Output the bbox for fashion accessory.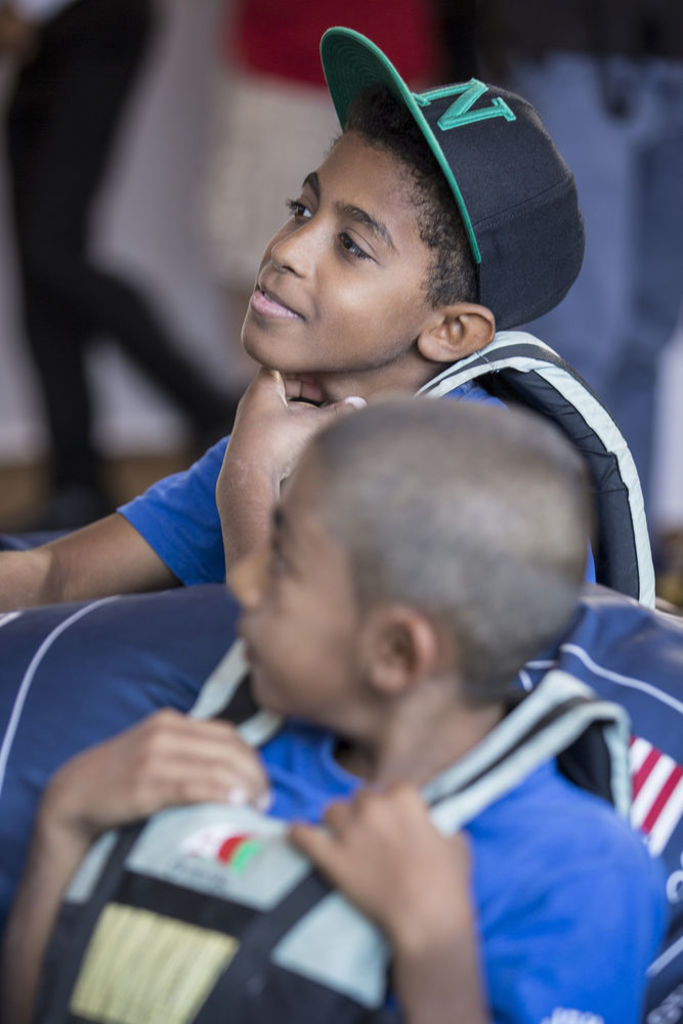
<bbox>319, 23, 587, 331</bbox>.
